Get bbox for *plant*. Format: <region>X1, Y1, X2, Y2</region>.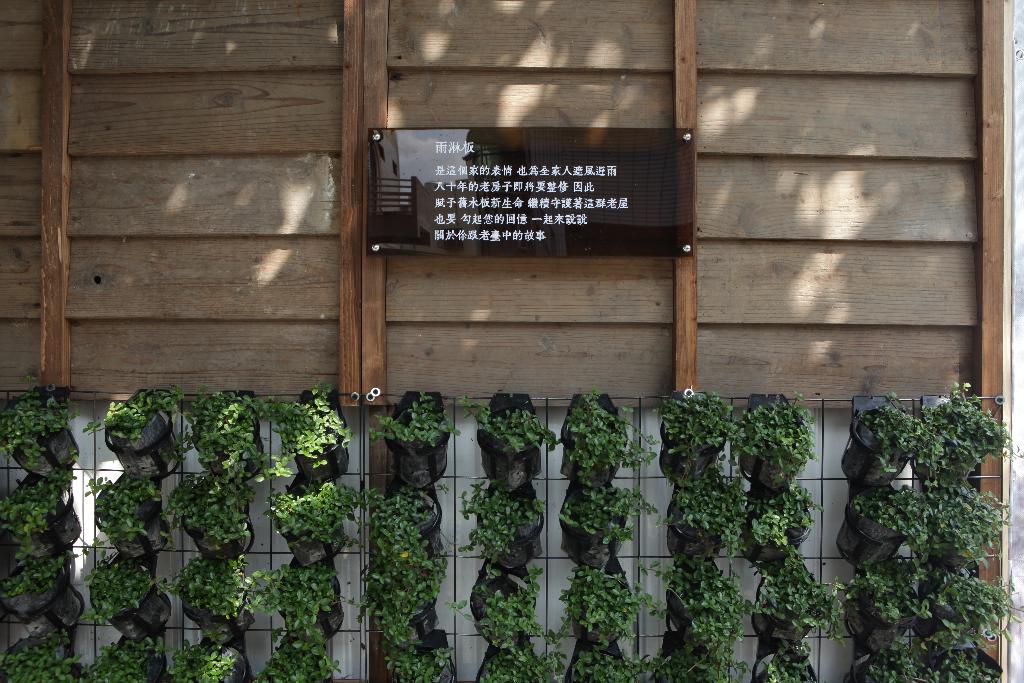
<region>75, 549, 166, 634</region>.
